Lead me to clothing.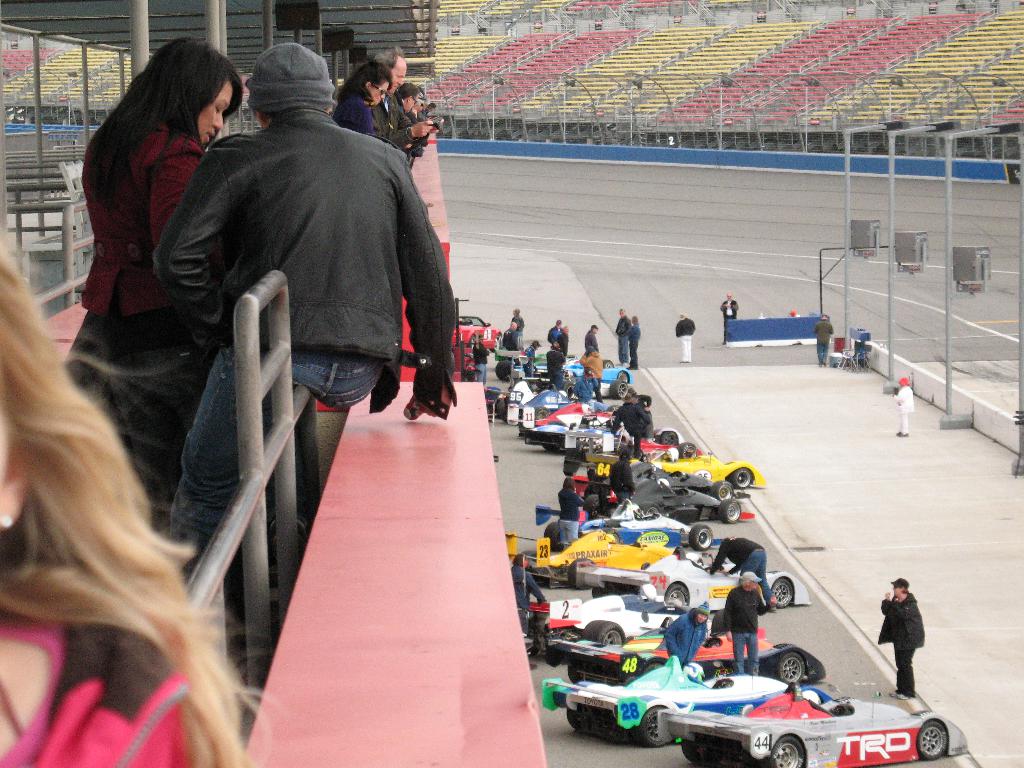
Lead to [left=334, top=93, right=385, bottom=140].
